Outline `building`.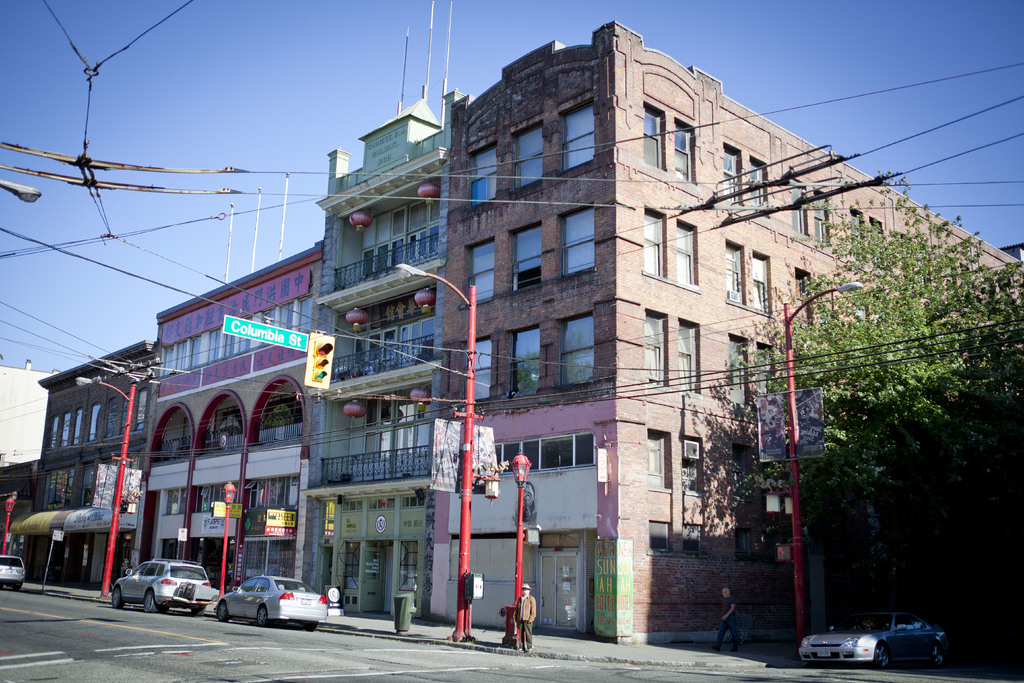
Outline: detection(448, 17, 1023, 643).
